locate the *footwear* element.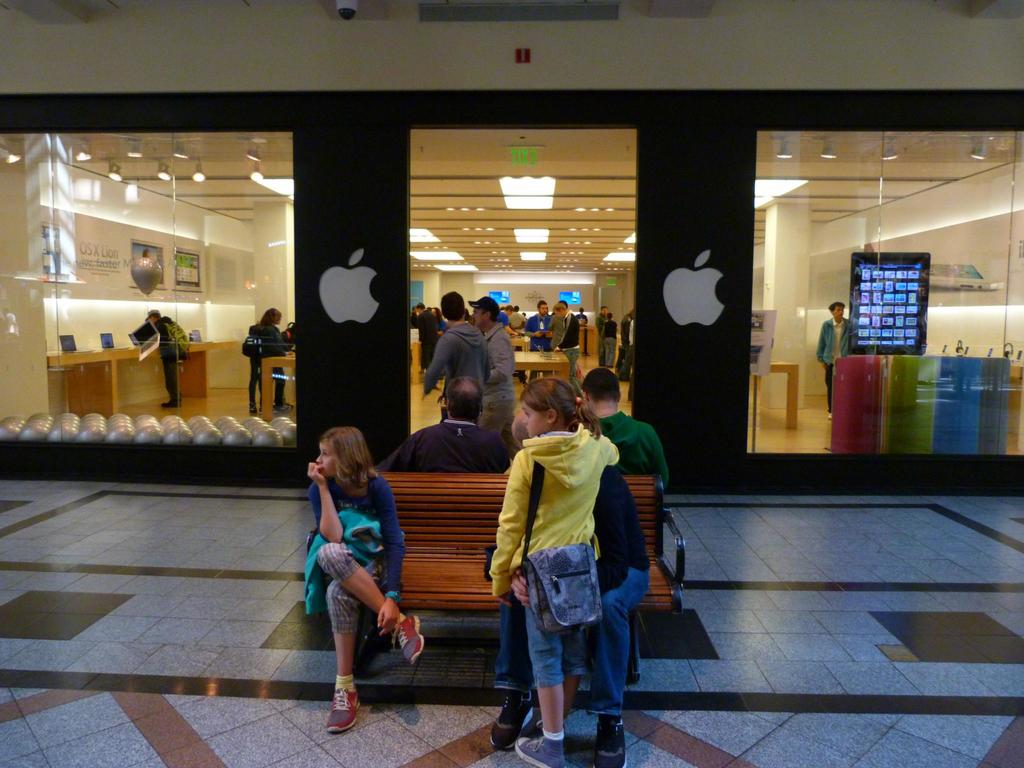
Element bbox: bbox=(394, 611, 431, 664).
